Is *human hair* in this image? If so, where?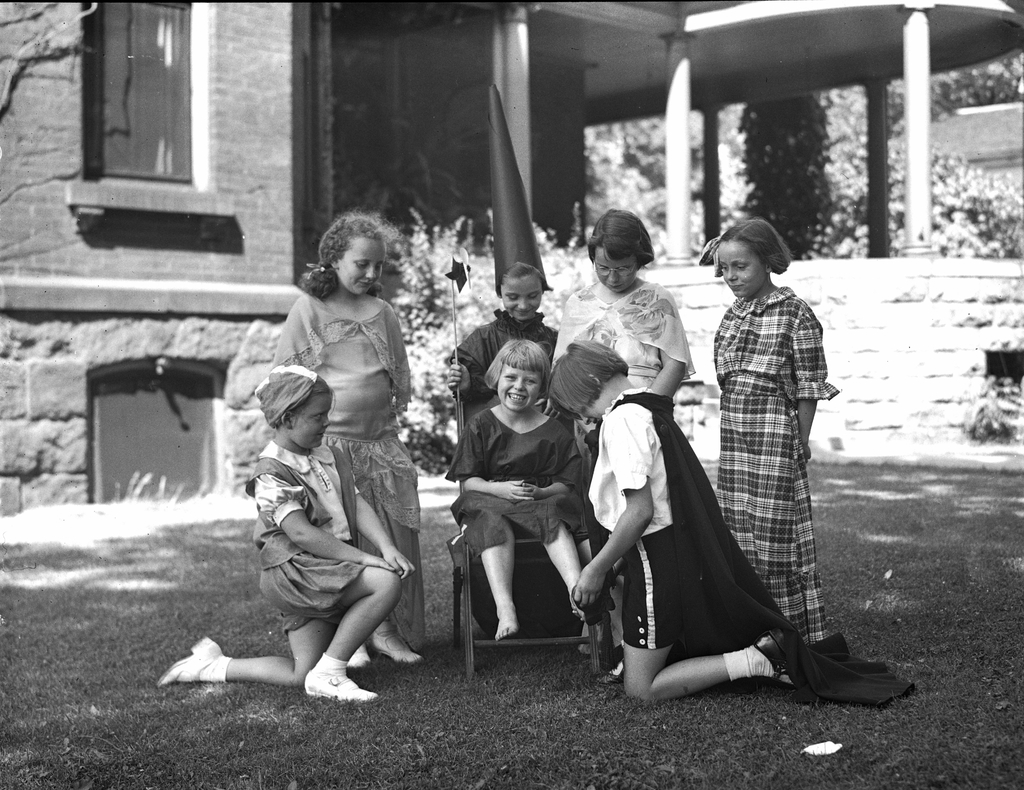
Yes, at 483, 337, 548, 400.
